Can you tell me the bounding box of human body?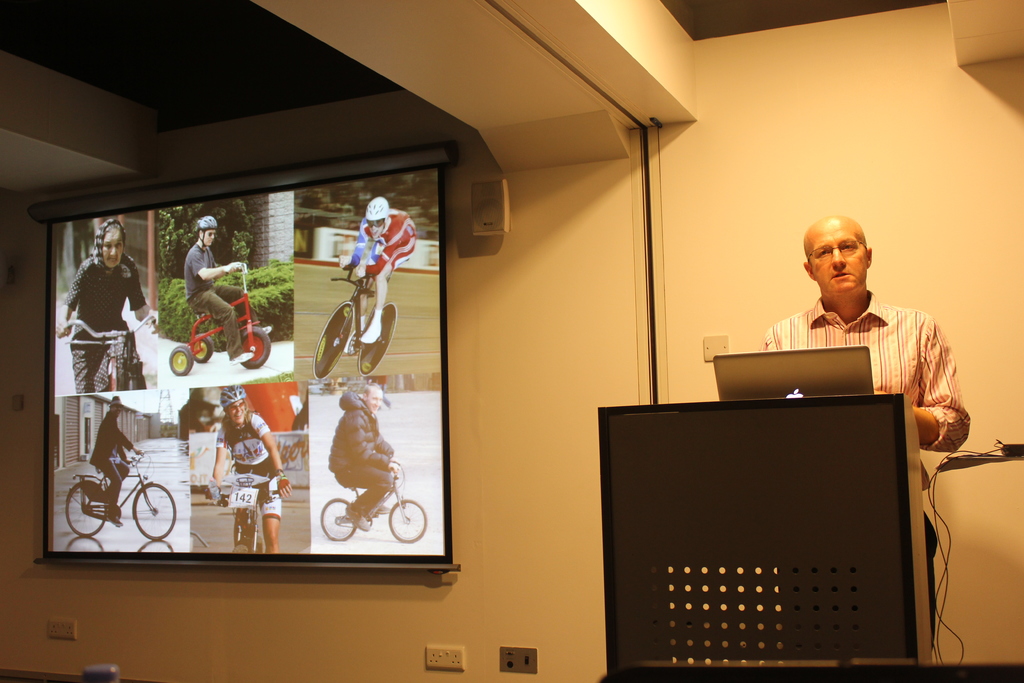
(323,399,397,531).
